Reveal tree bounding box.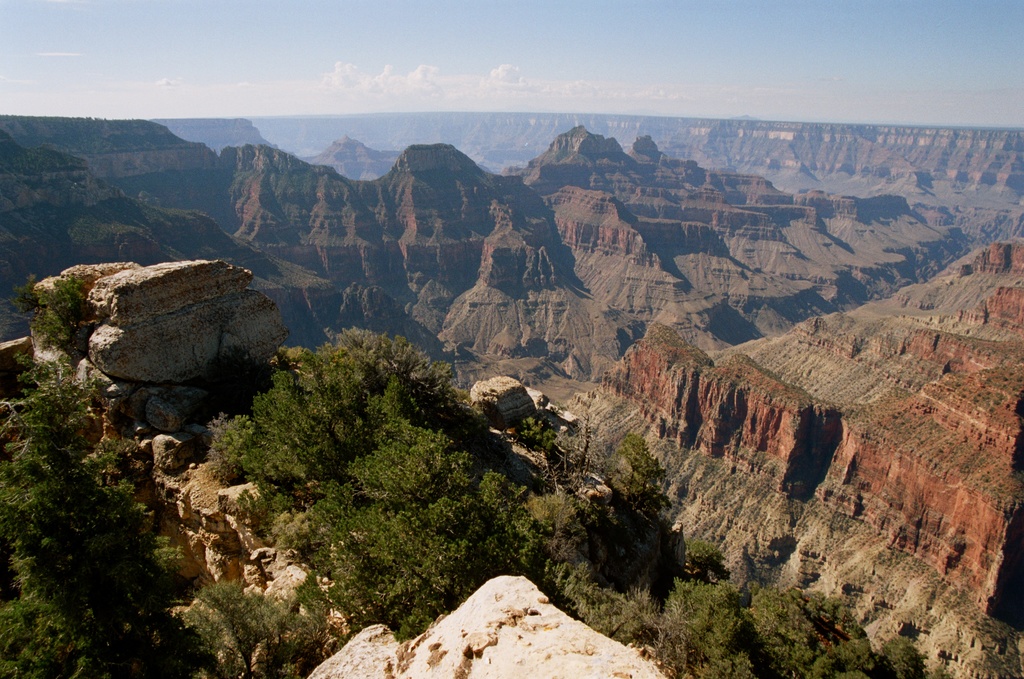
Revealed: bbox(221, 330, 552, 634).
